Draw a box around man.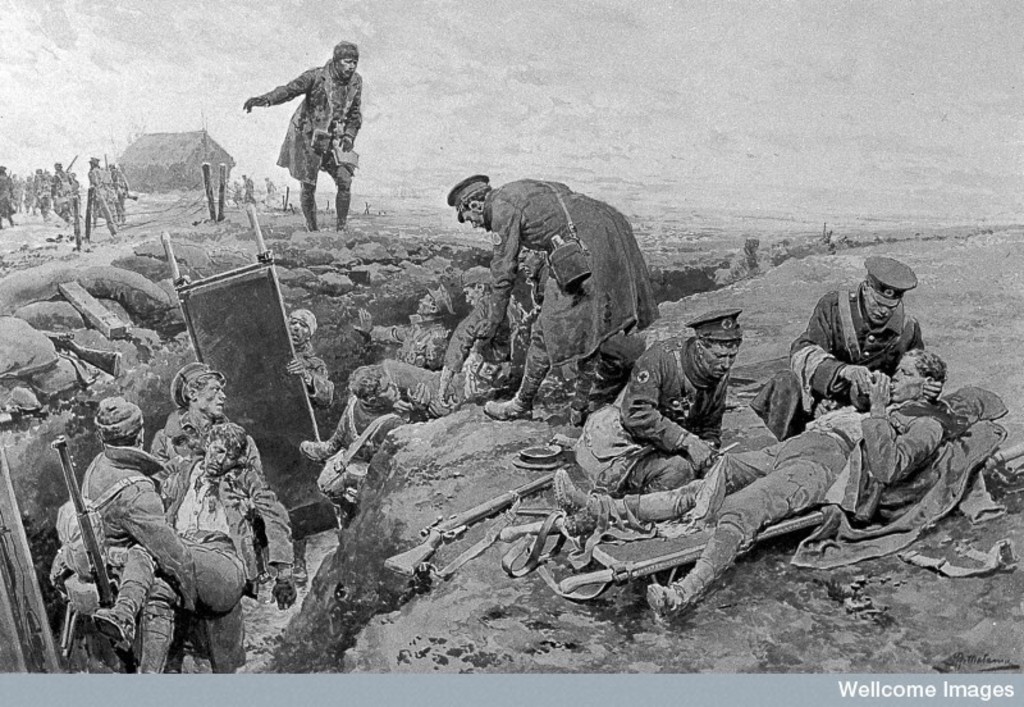
bbox=(556, 346, 951, 624).
